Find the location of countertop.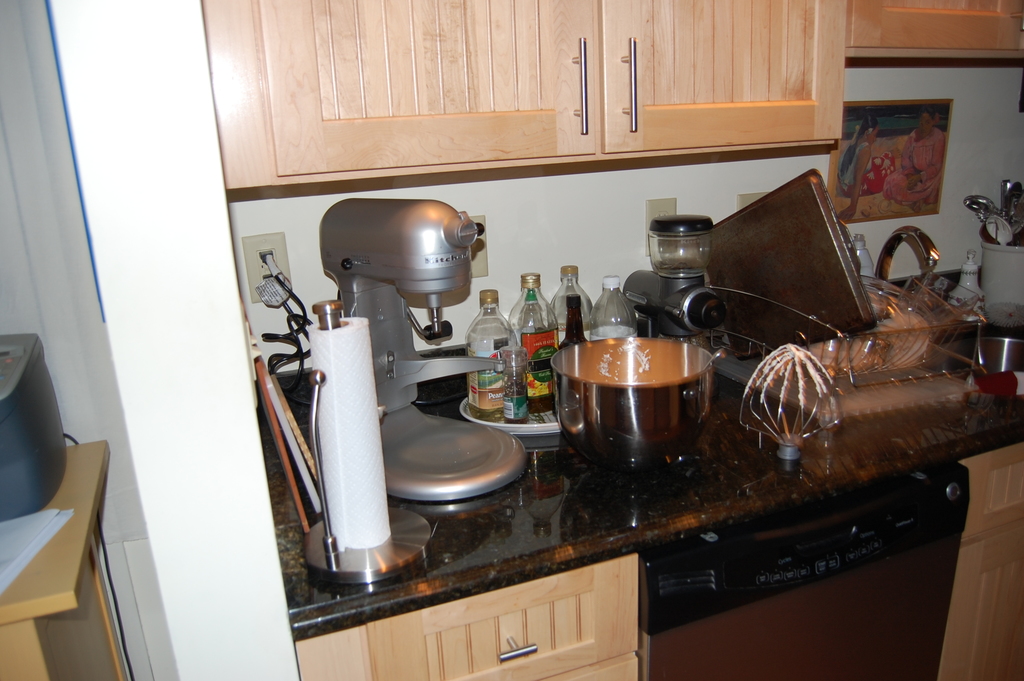
Location: l=289, t=218, r=1023, b=654.
